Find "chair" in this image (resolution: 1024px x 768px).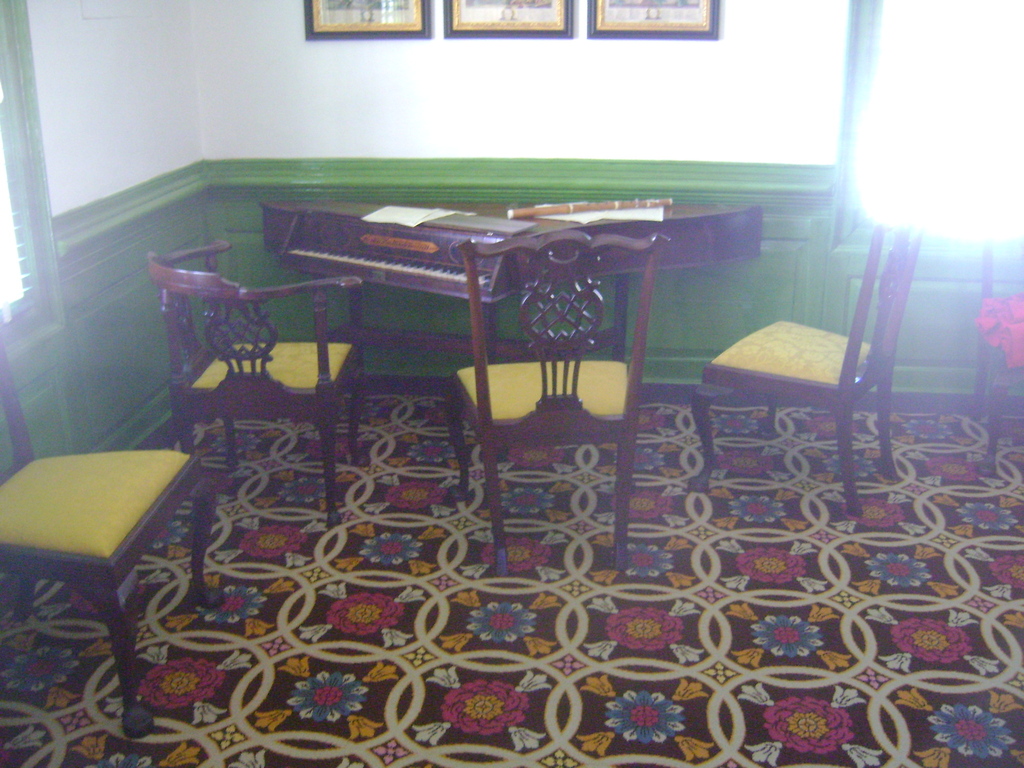
bbox=[444, 228, 671, 568].
